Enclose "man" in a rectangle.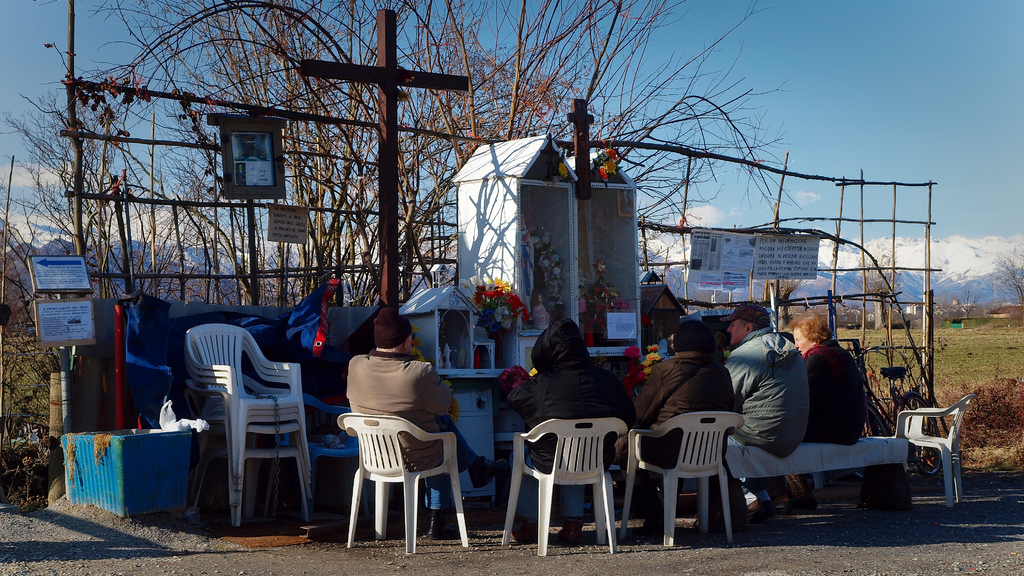
bbox=[330, 298, 473, 543].
